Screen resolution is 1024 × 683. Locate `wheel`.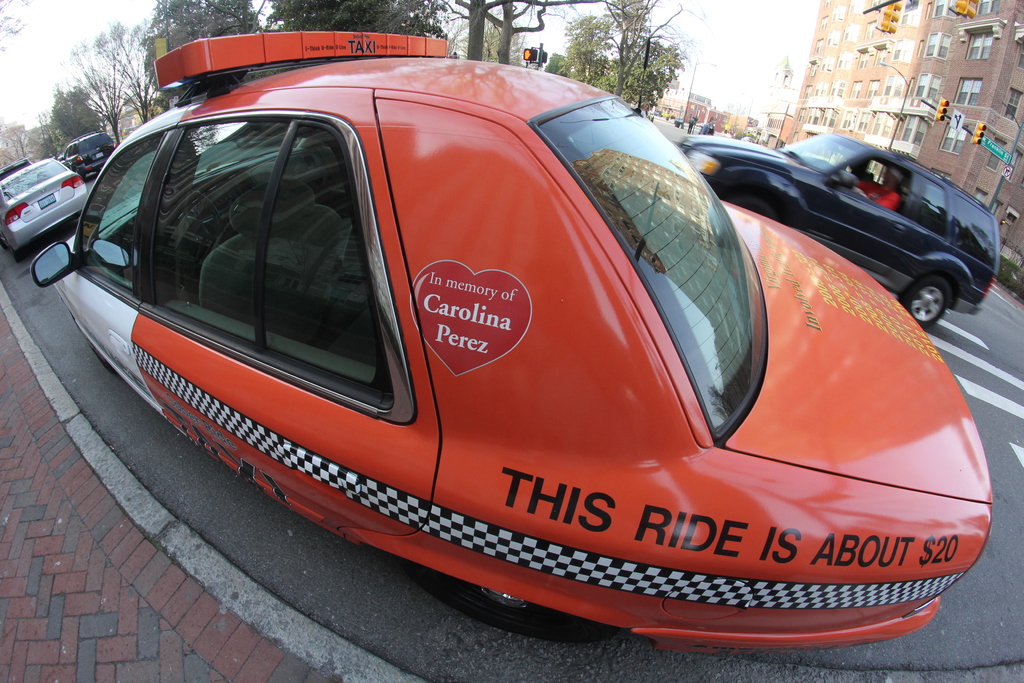
rect(730, 193, 780, 220).
